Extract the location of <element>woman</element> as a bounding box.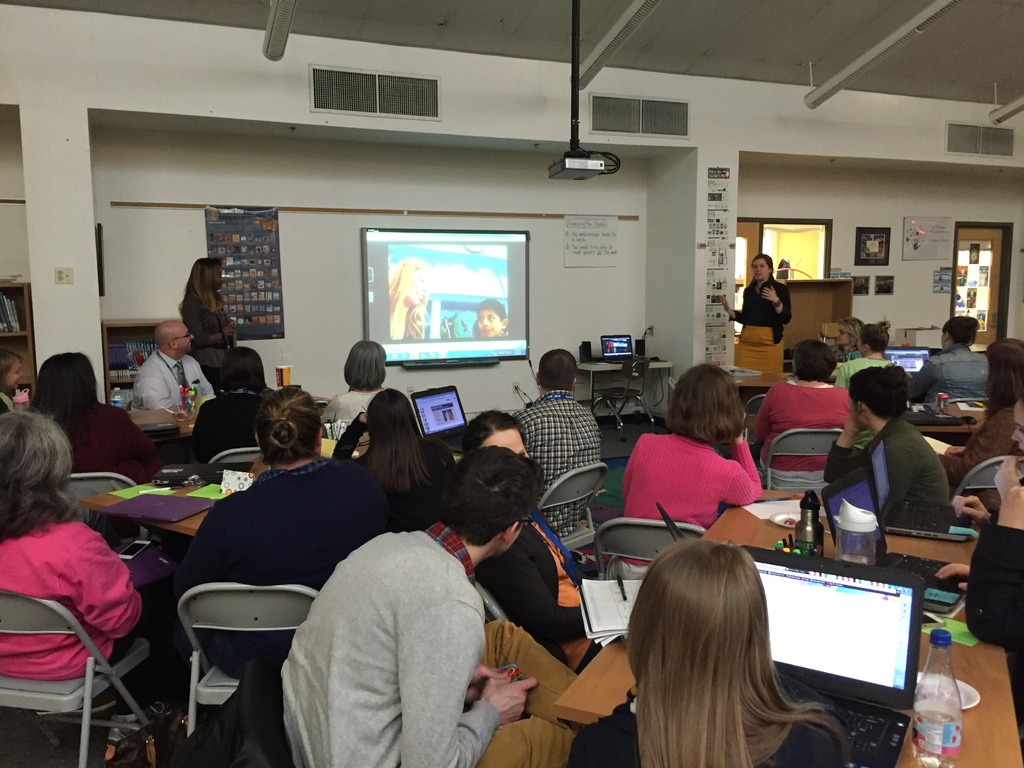
{"x1": 319, "y1": 337, "x2": 394, "y2": 442}.
